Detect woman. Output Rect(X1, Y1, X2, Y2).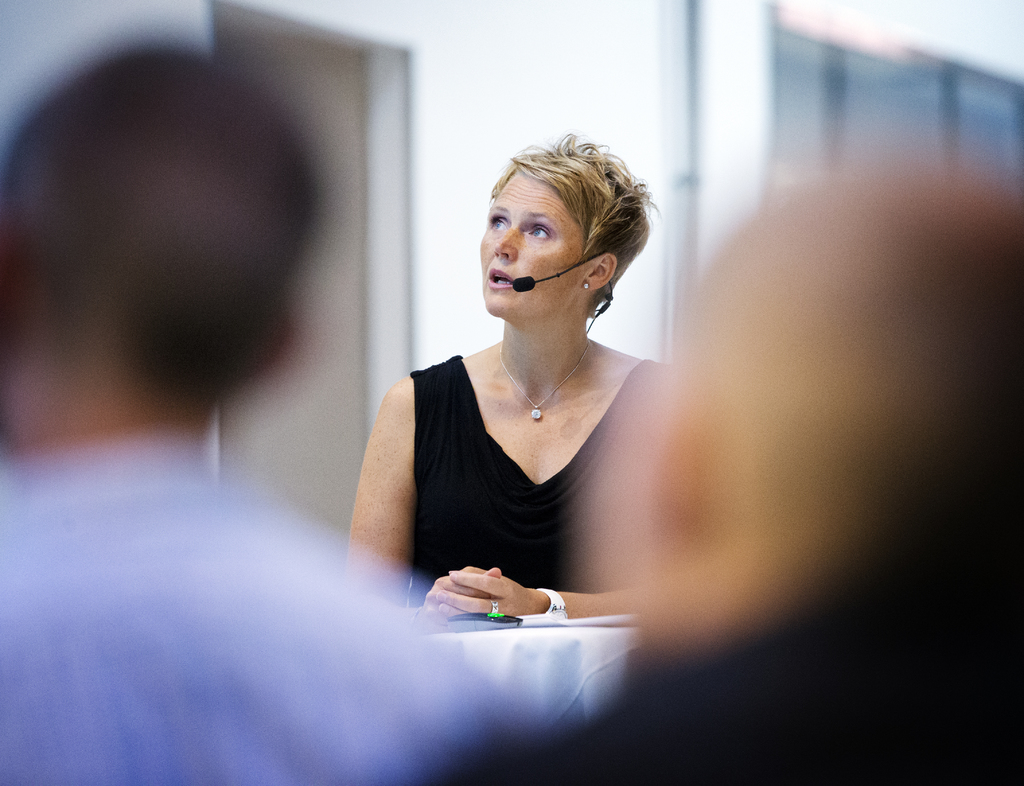
Rect(334, 130, 671, 630).
